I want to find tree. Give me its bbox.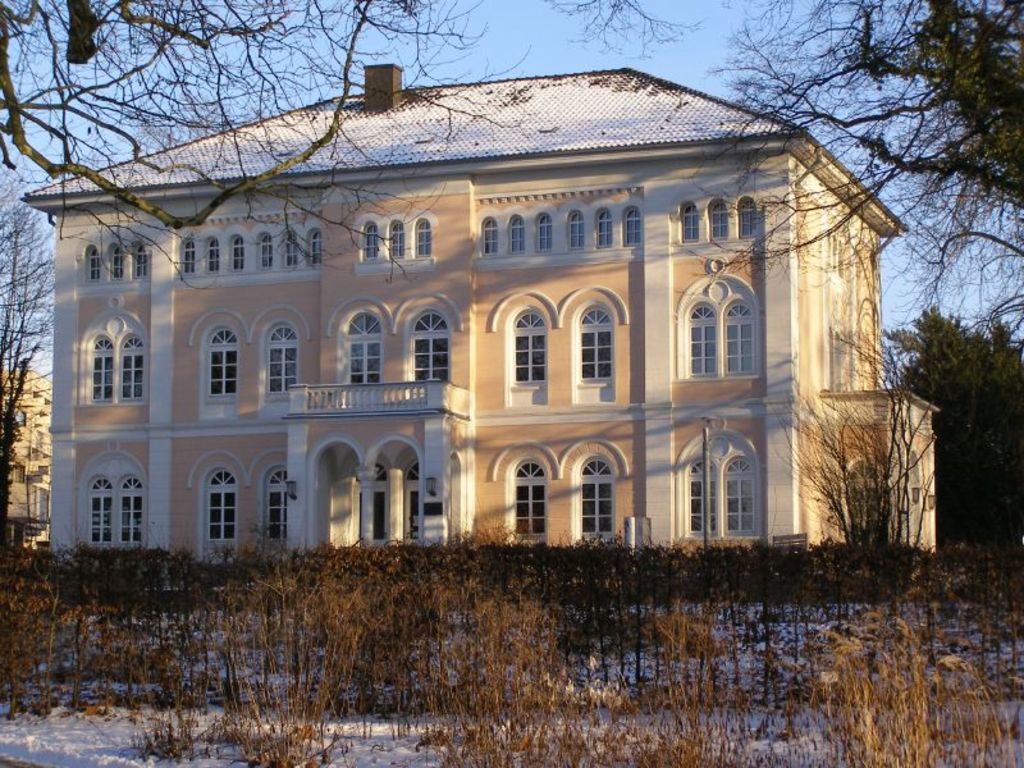
{"left": 904, "top": 305, "right": 1023, "bottom": 585}.
